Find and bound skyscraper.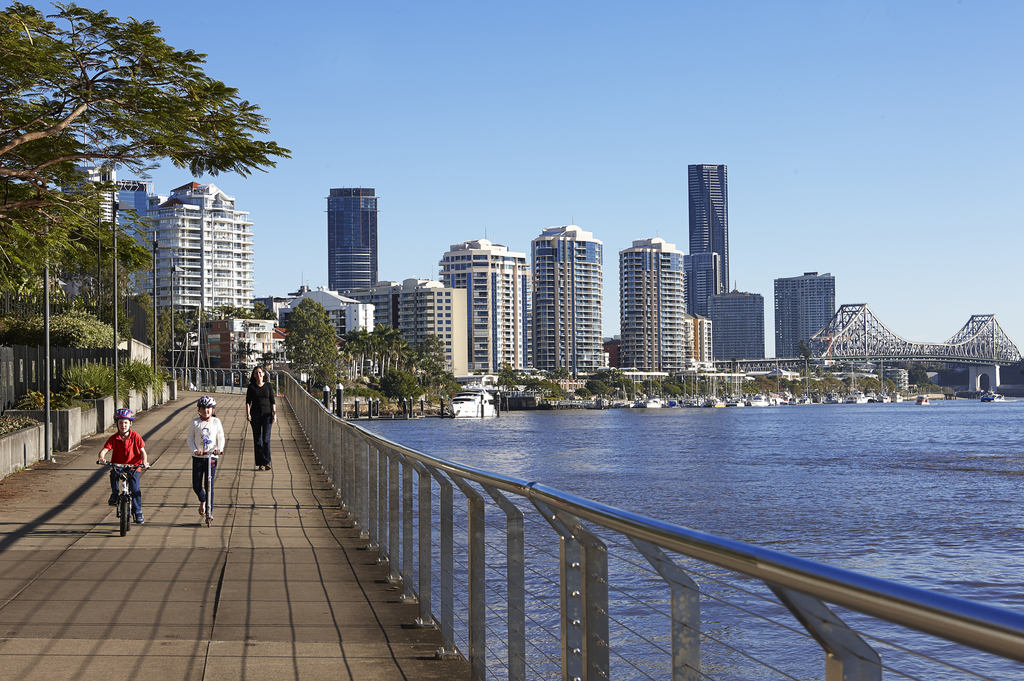
Bound: {"x1": 679, "y1": 158, "x2": 730, "y2": 299}.
